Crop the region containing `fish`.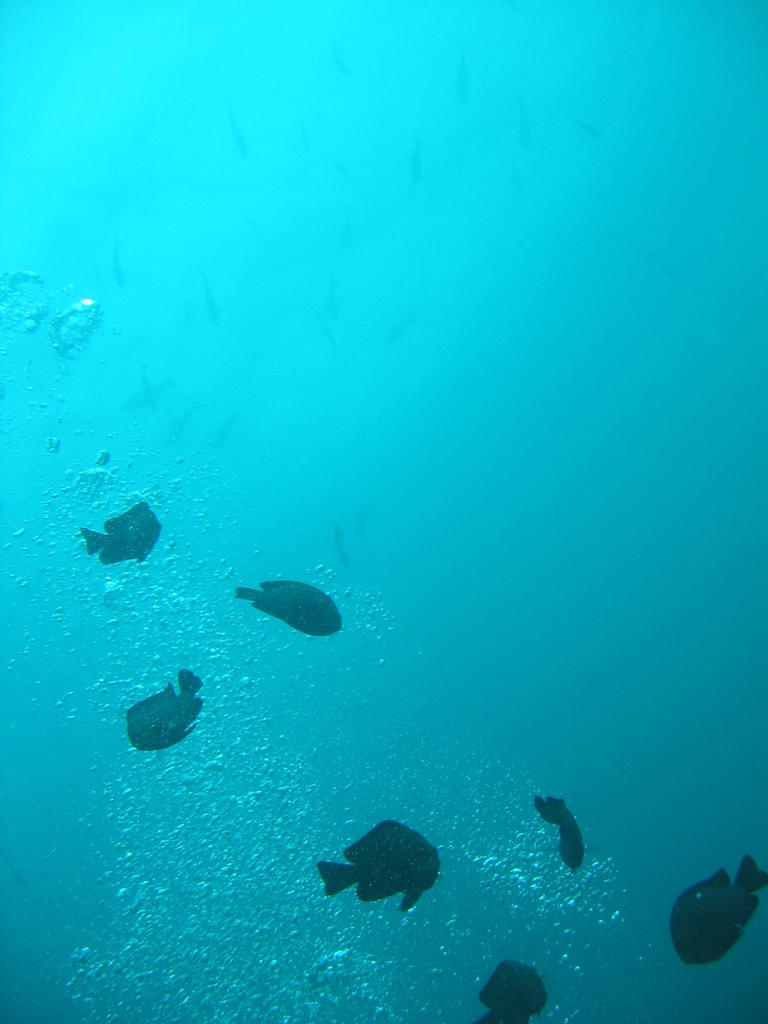
Crop region: bbox=(314, 819, 443, 912).
